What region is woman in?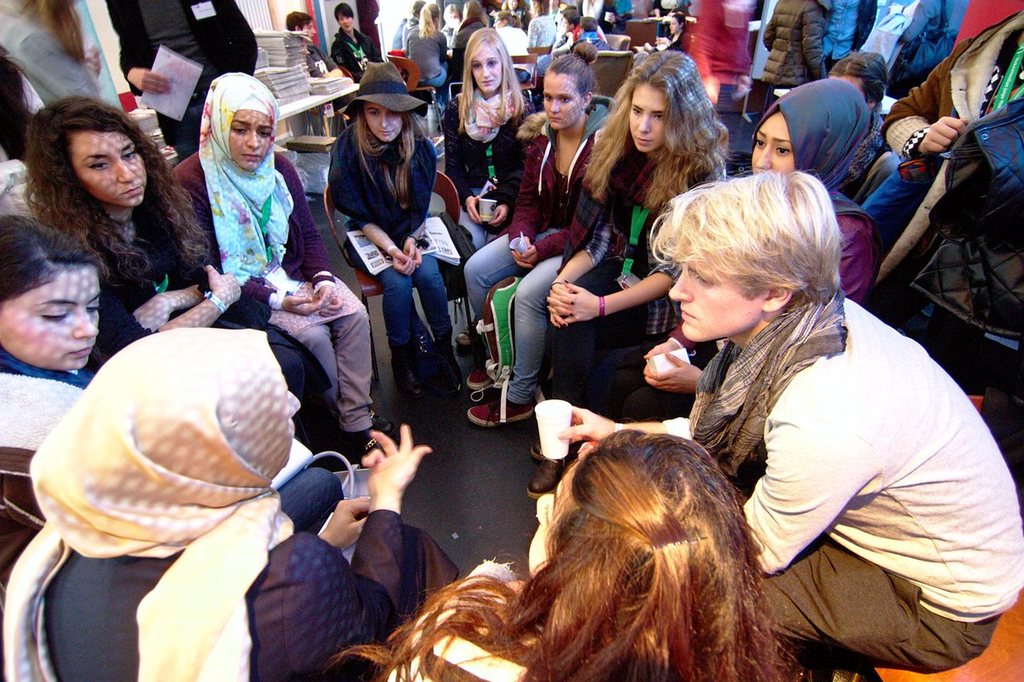
crop(0, 203, 115, 594).
